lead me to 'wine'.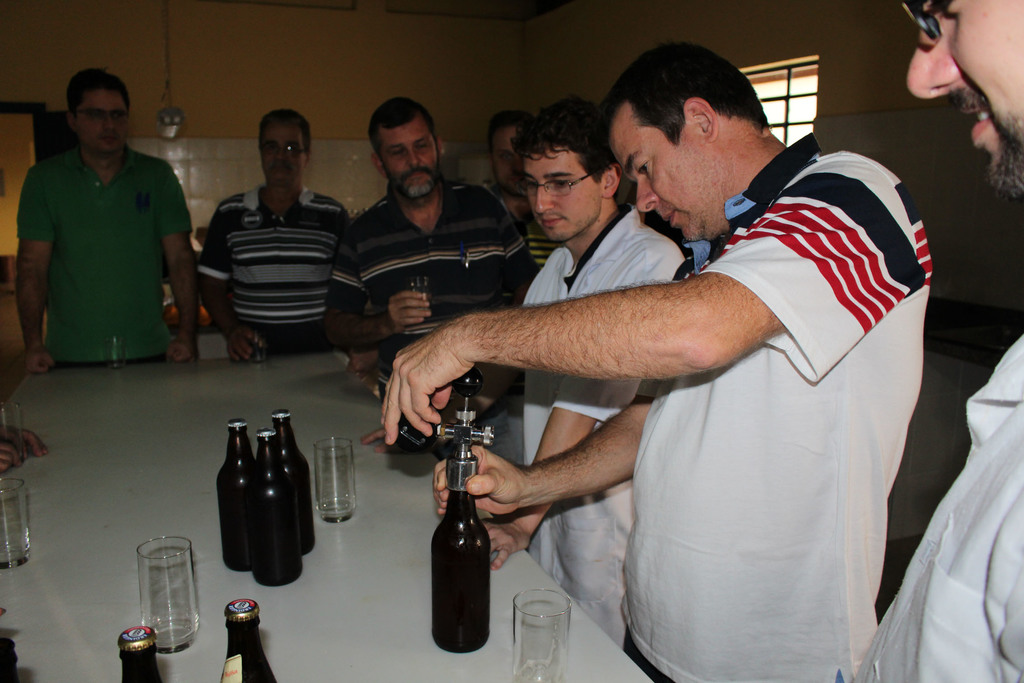
Lead to box=[218, 416, 259, 577].
